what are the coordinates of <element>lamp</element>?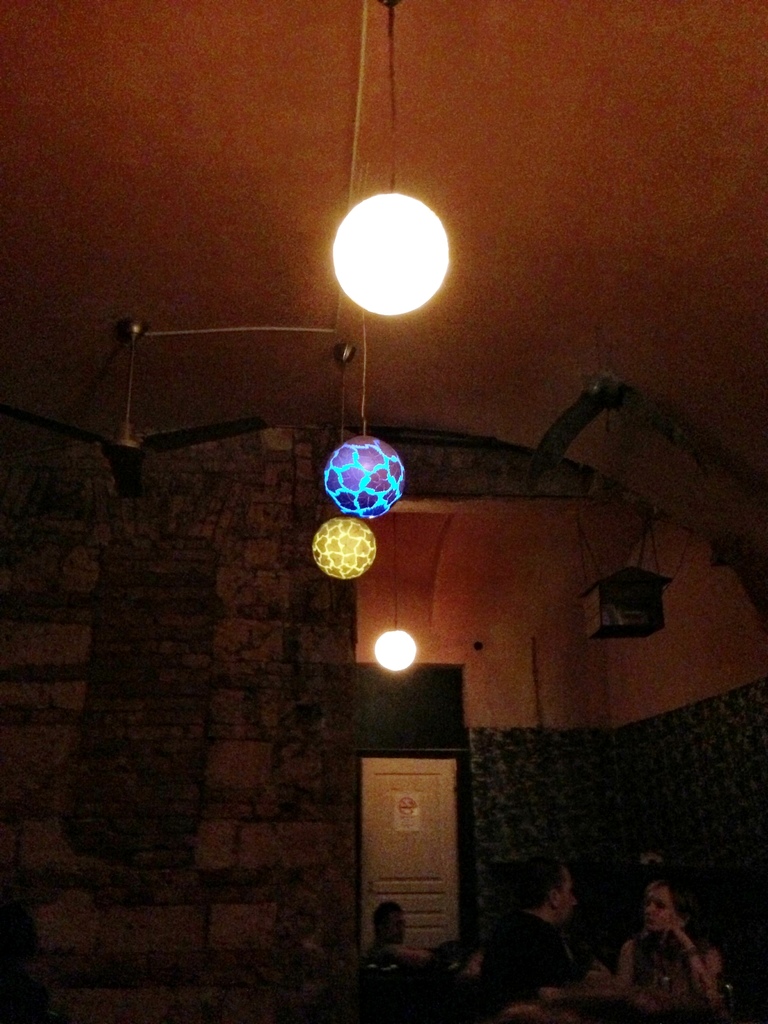
<bbox>367, 624, 416, 675</bbox>.
